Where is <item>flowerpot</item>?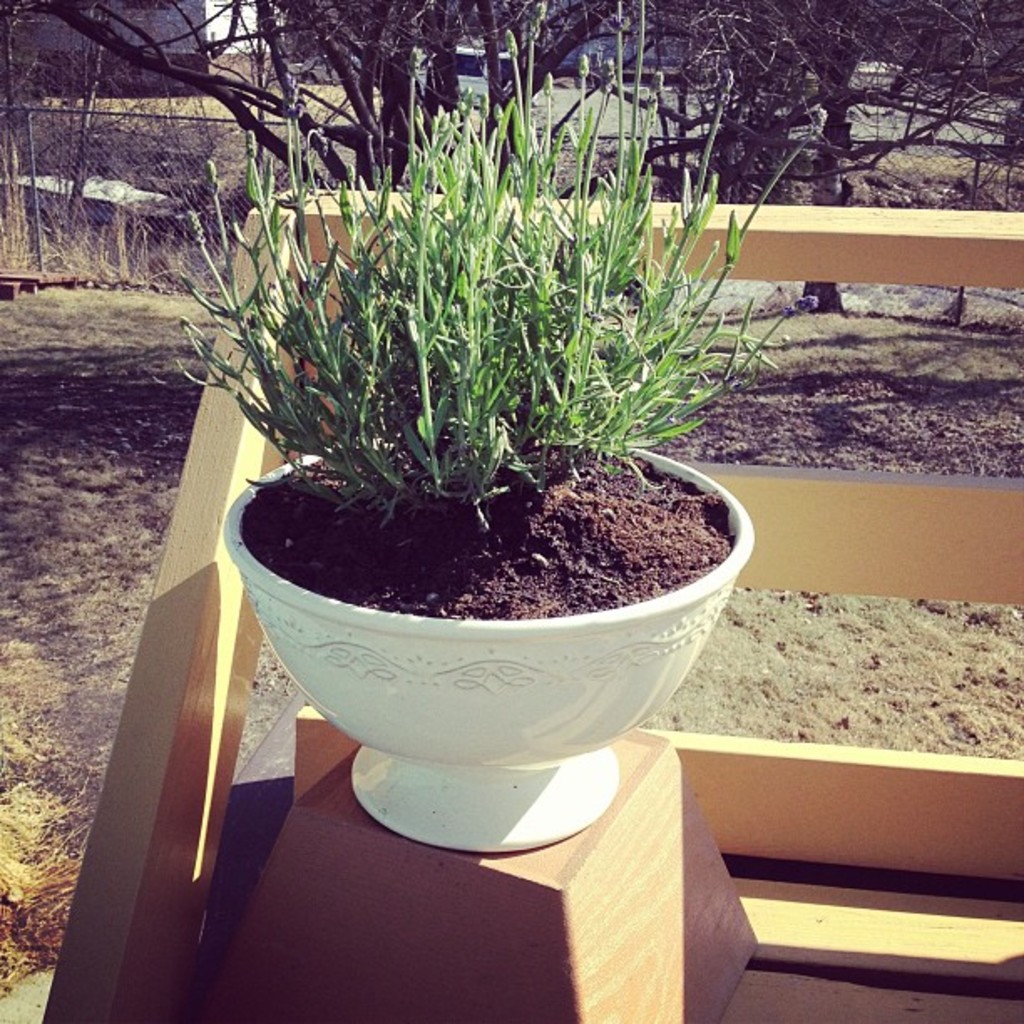
rect(223, 437, 755, 858).
